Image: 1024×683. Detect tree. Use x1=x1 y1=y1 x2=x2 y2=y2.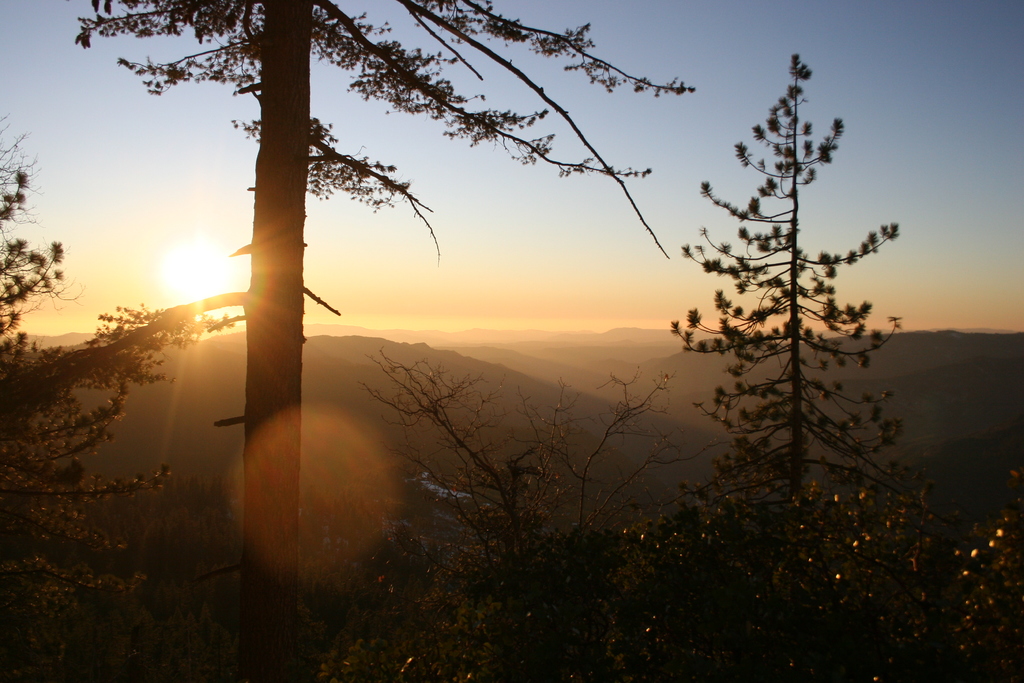
x1=609 y1=40 x2=945 y2=682.
